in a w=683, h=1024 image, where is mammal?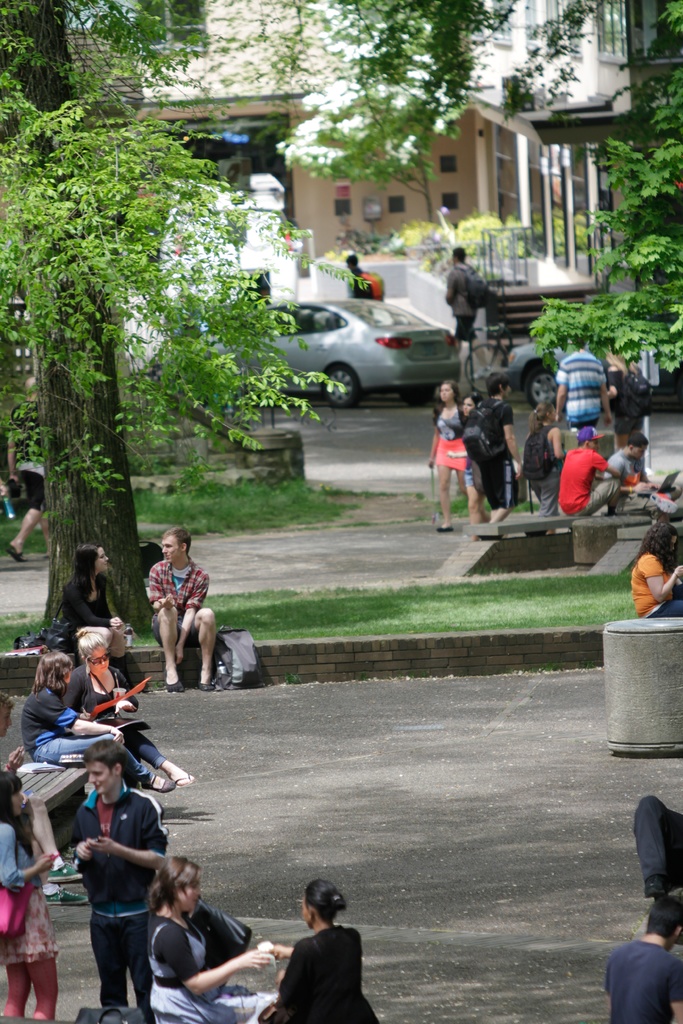
623:522:682:615.
